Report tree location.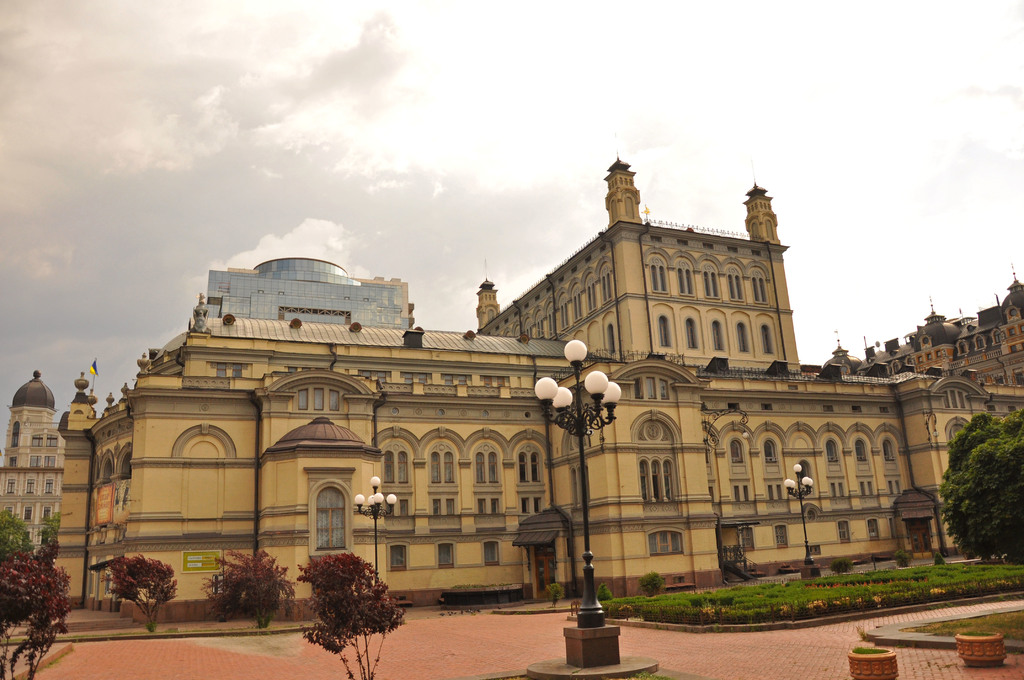
Report: 202/549/295/624.
